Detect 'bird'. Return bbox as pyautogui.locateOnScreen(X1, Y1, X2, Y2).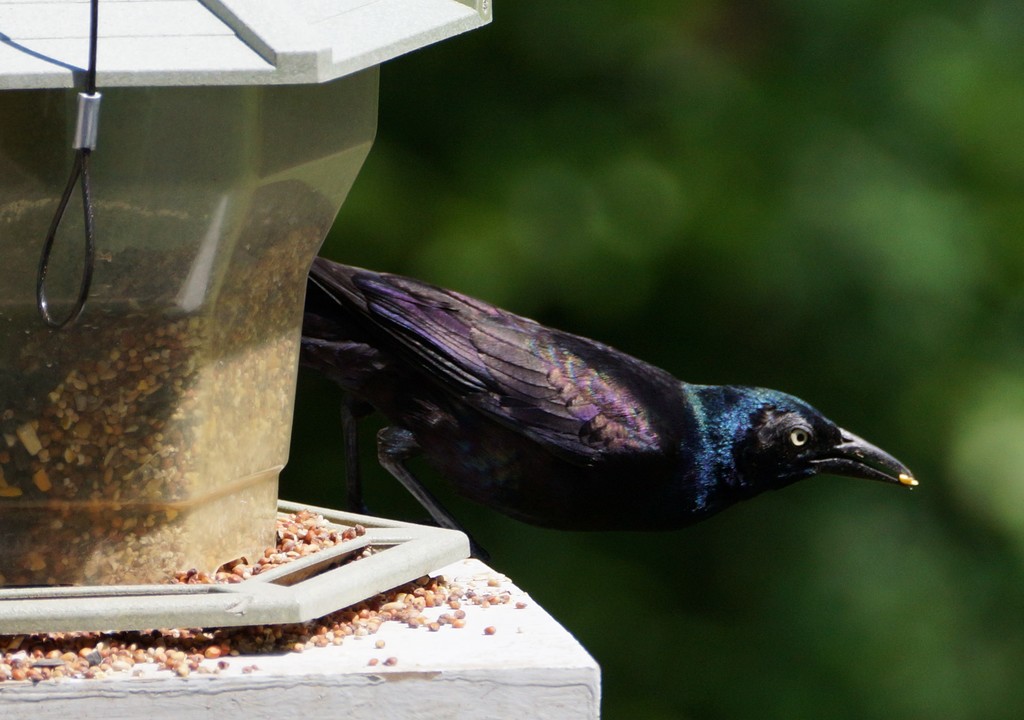
pyautogui.locateOnScreen(281, 239, 924, 529).
